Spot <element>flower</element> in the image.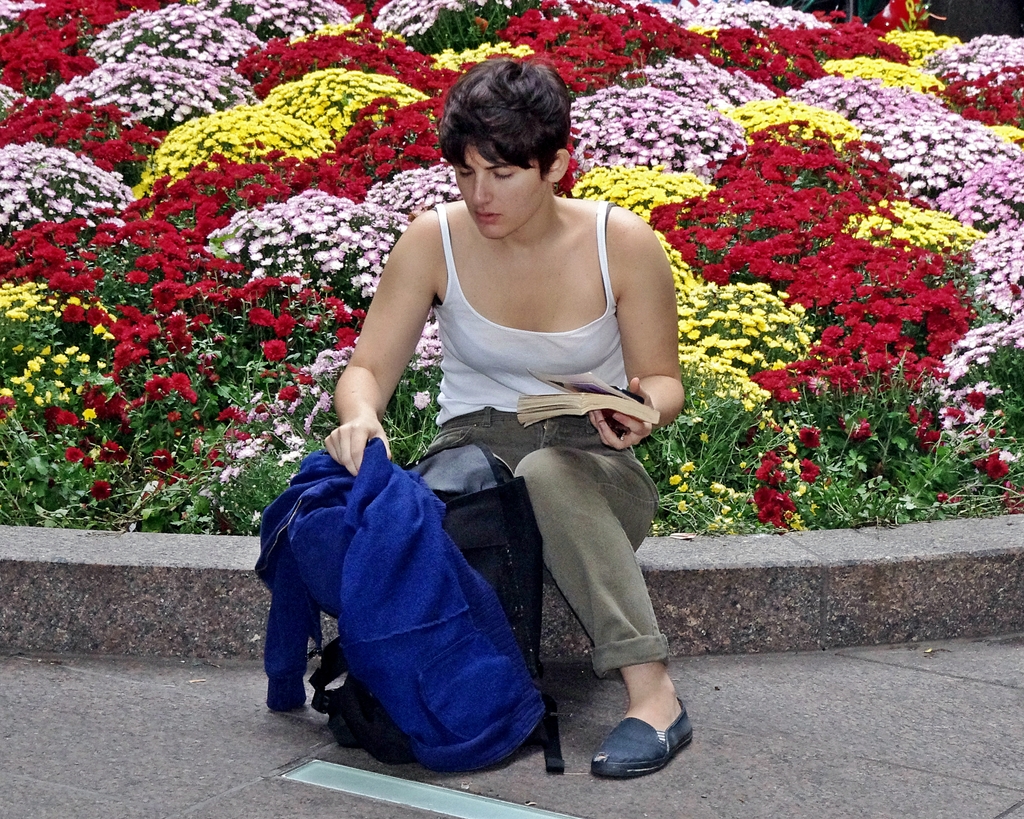
<element>flower</element> found at box=[751, 482, 777, 509].
